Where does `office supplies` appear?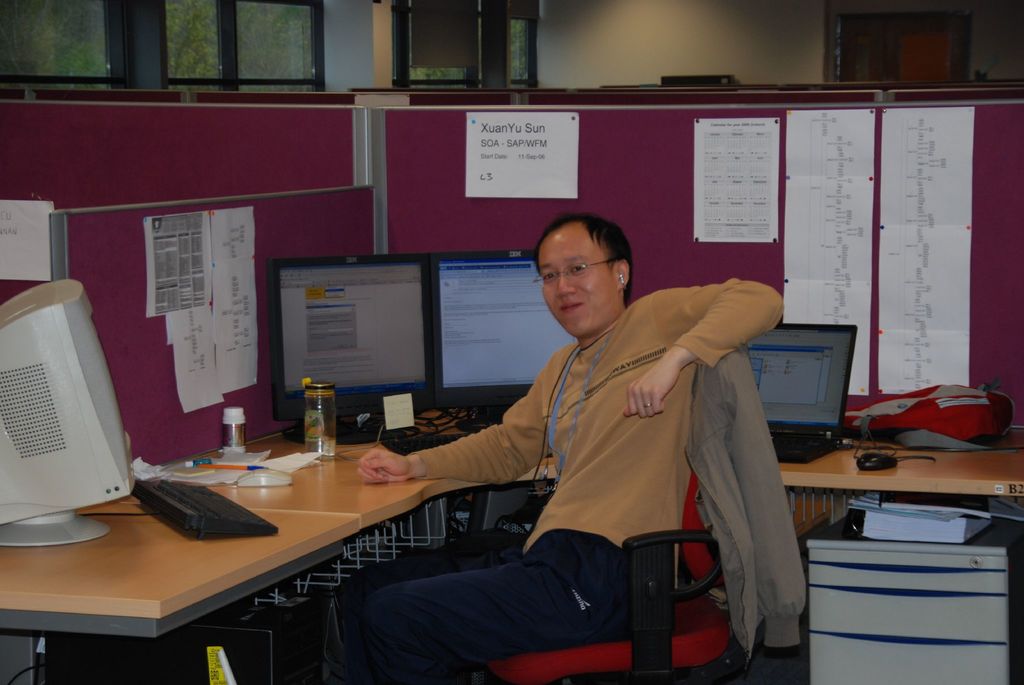
Appears at detection(270, 253, 434, 443).
